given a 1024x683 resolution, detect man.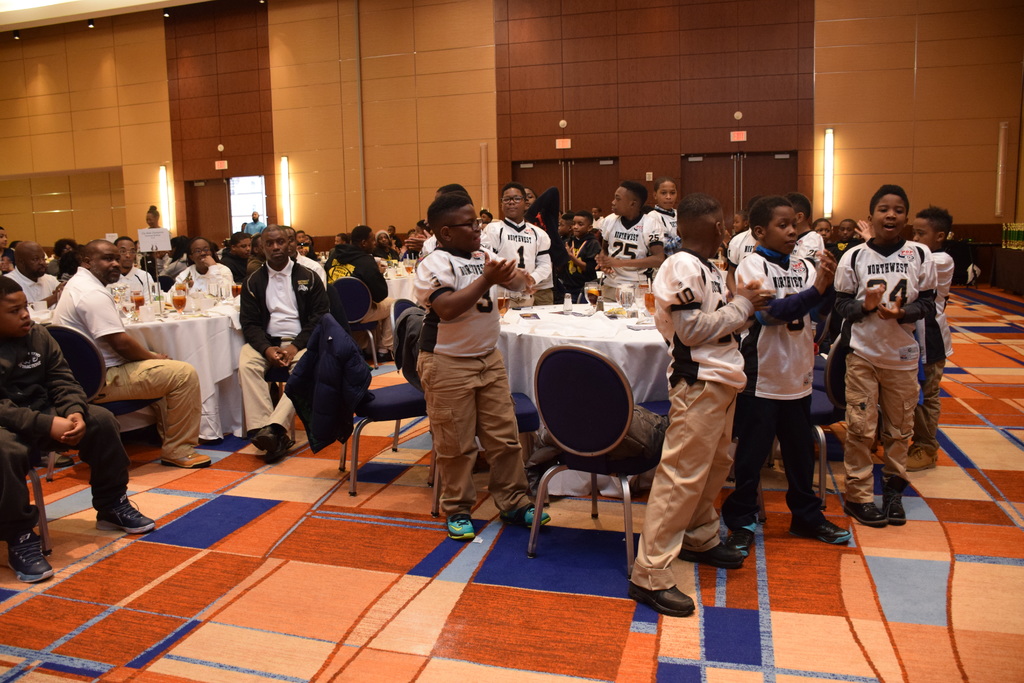
<bbox>5, 241, 63, 309</bbox>.
